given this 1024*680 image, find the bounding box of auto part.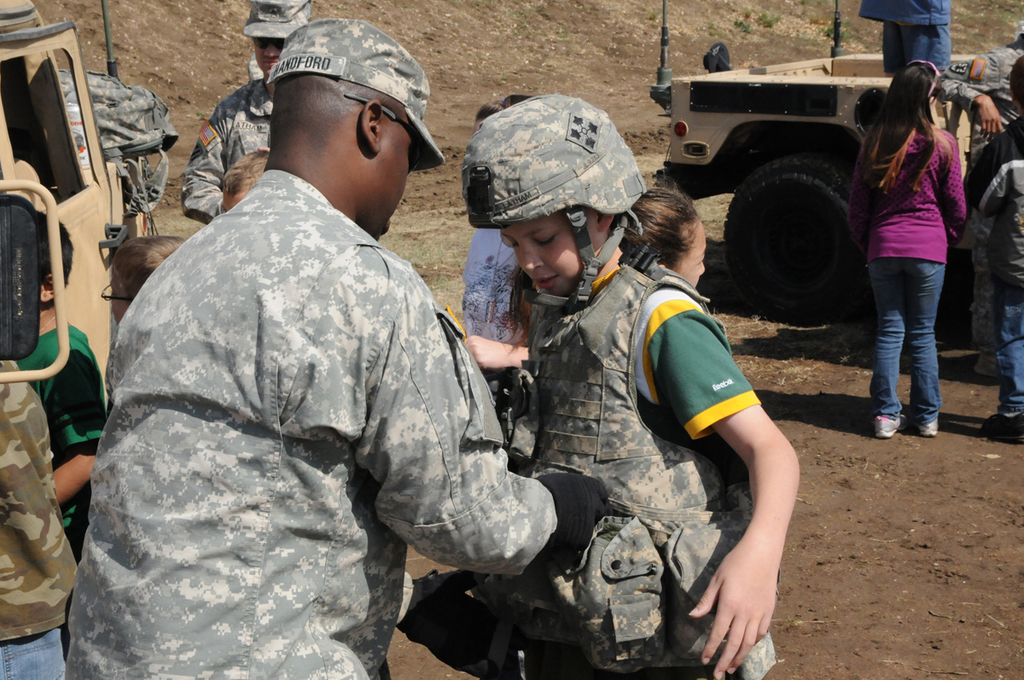
(655,50,992,322).
